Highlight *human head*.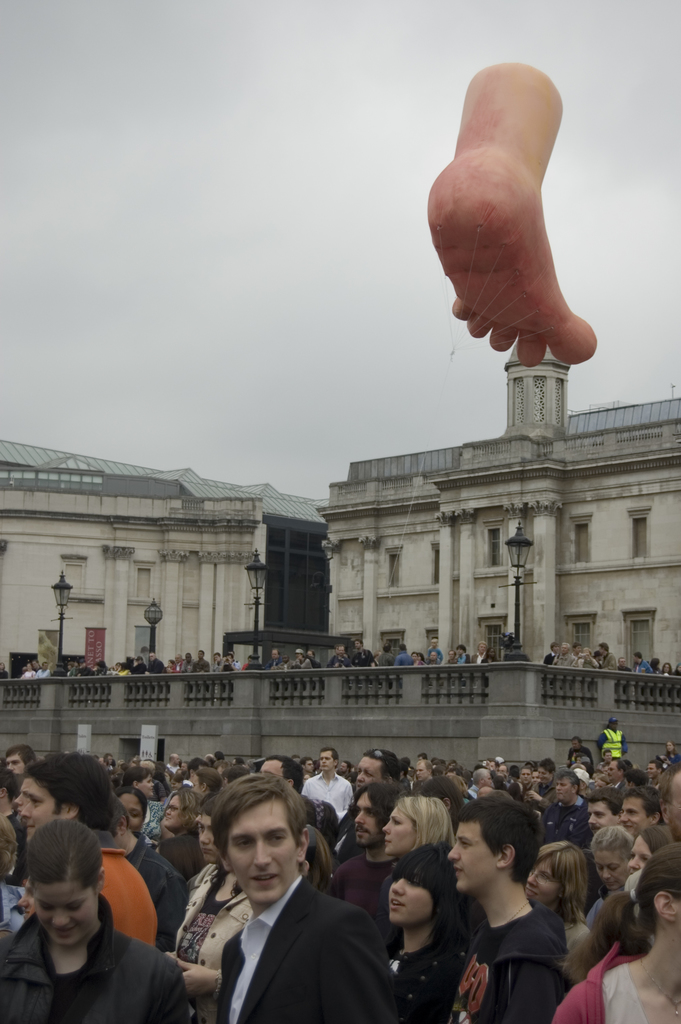
Highlighted region: (x1=507, y1=783, x2=526, y2=798).
